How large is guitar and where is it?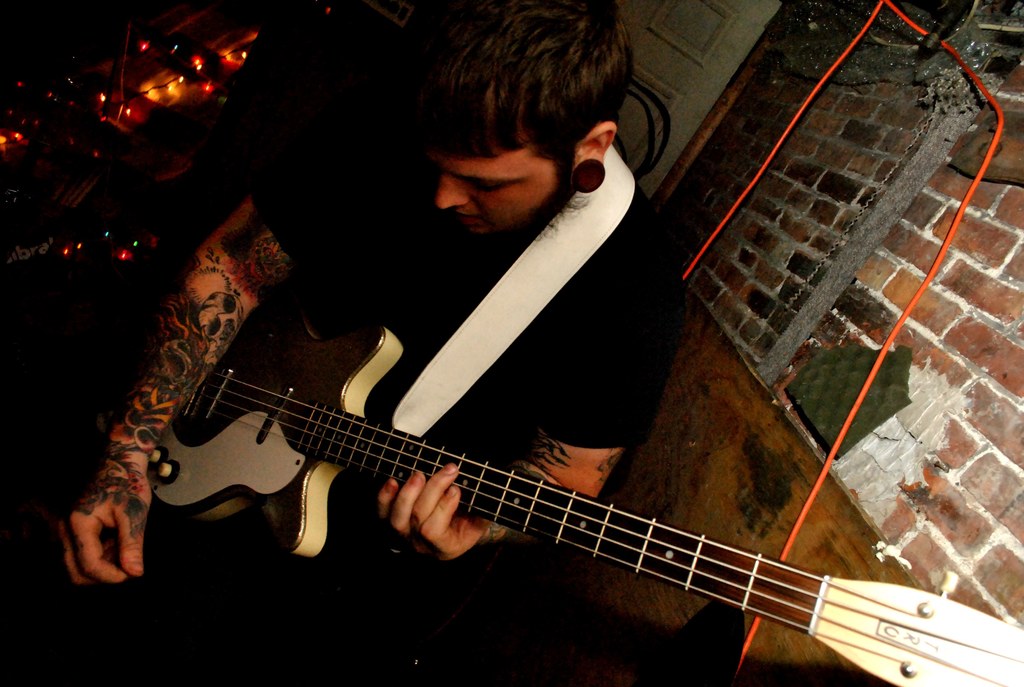
Bounding box: left=131, top=266, right=1014, bottom=686.
